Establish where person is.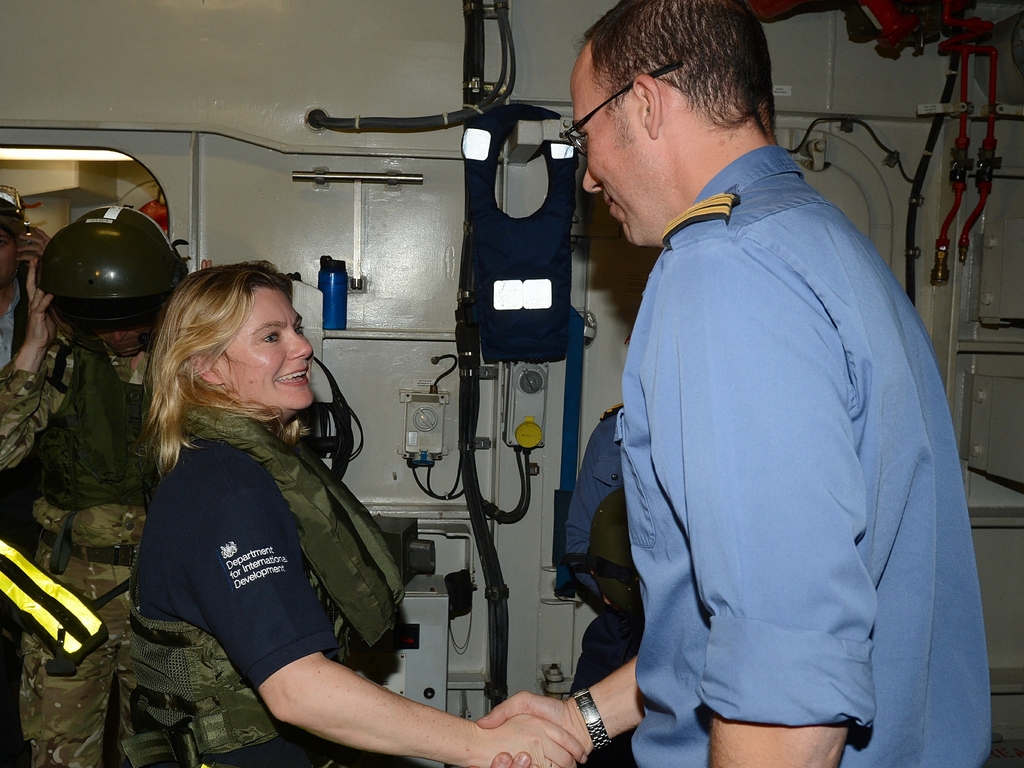
Established at [0, 197, 195, 767].
